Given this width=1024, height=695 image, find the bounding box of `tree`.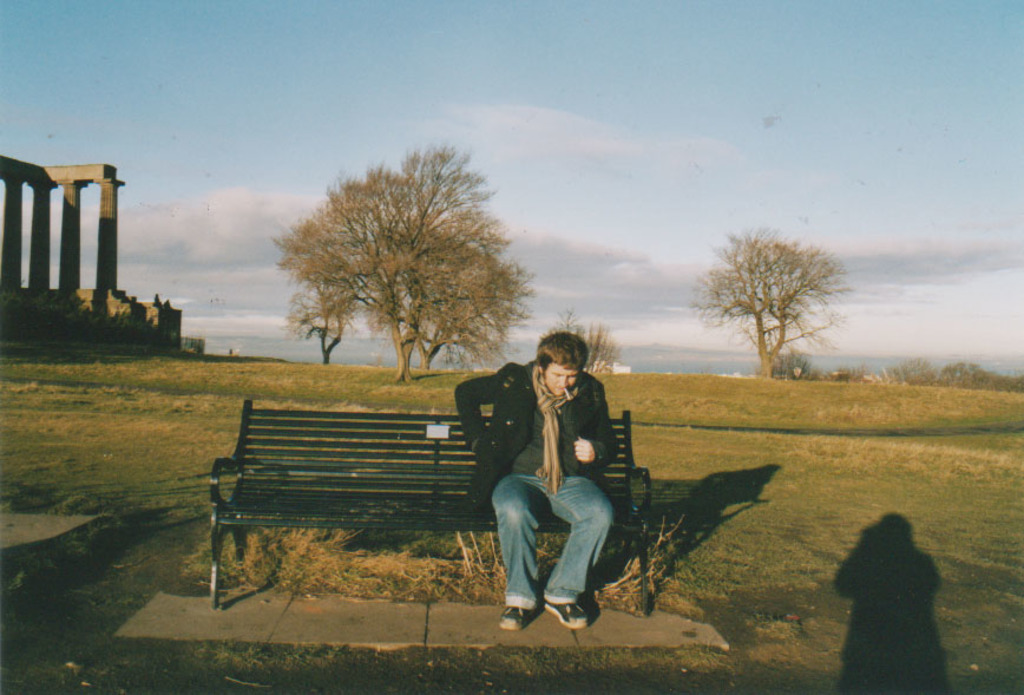
detection(549, 319, 624, 381).
